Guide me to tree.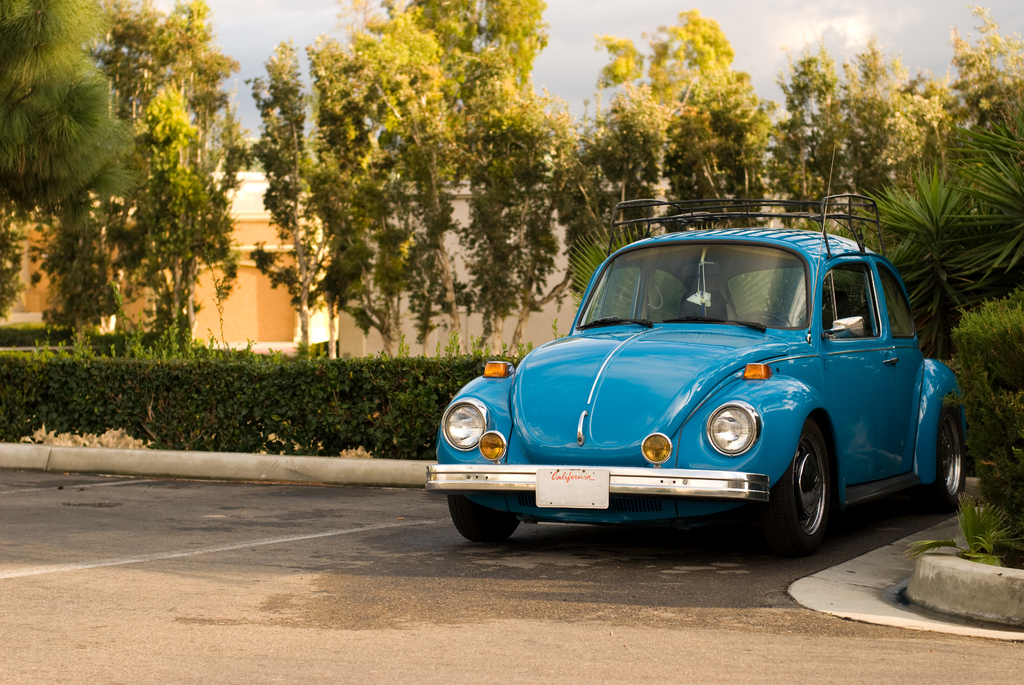
Guidance: rect(645, 8, 769, 248).
